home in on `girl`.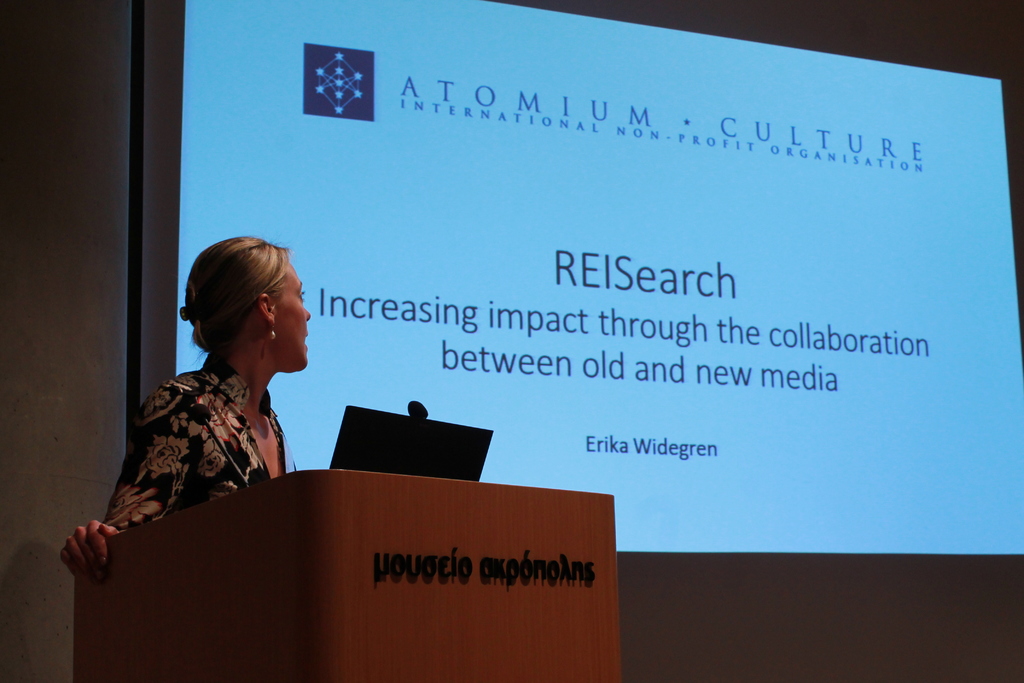
Homed in at 60:240:316:578.
